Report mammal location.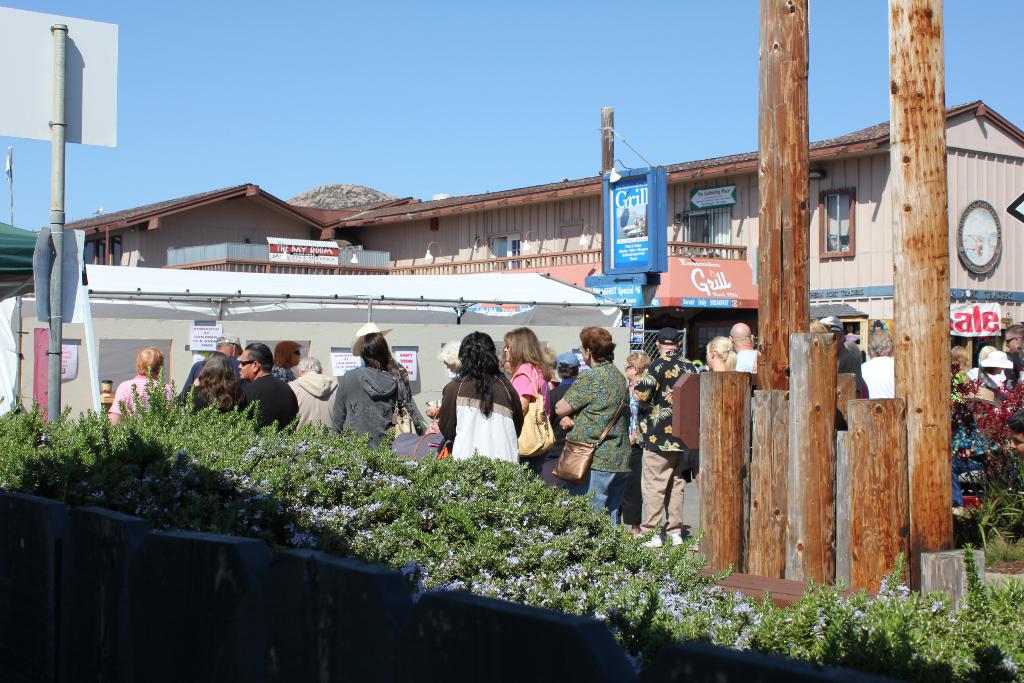
Report: bbox=(630, 327, 697, 546).
